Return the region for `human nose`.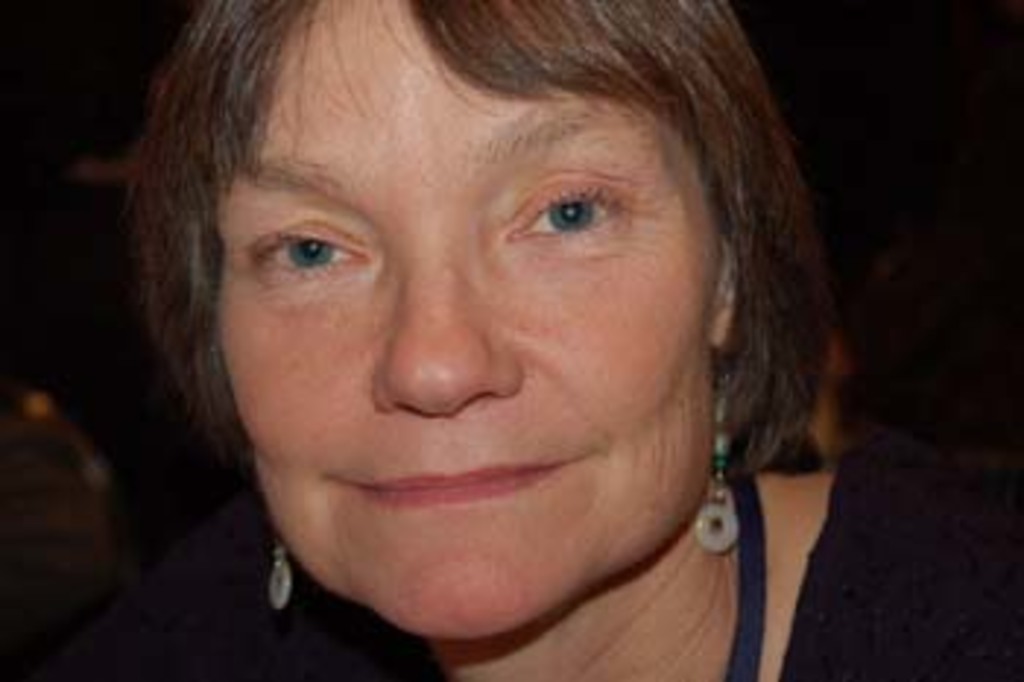
[377,231,527,421].
